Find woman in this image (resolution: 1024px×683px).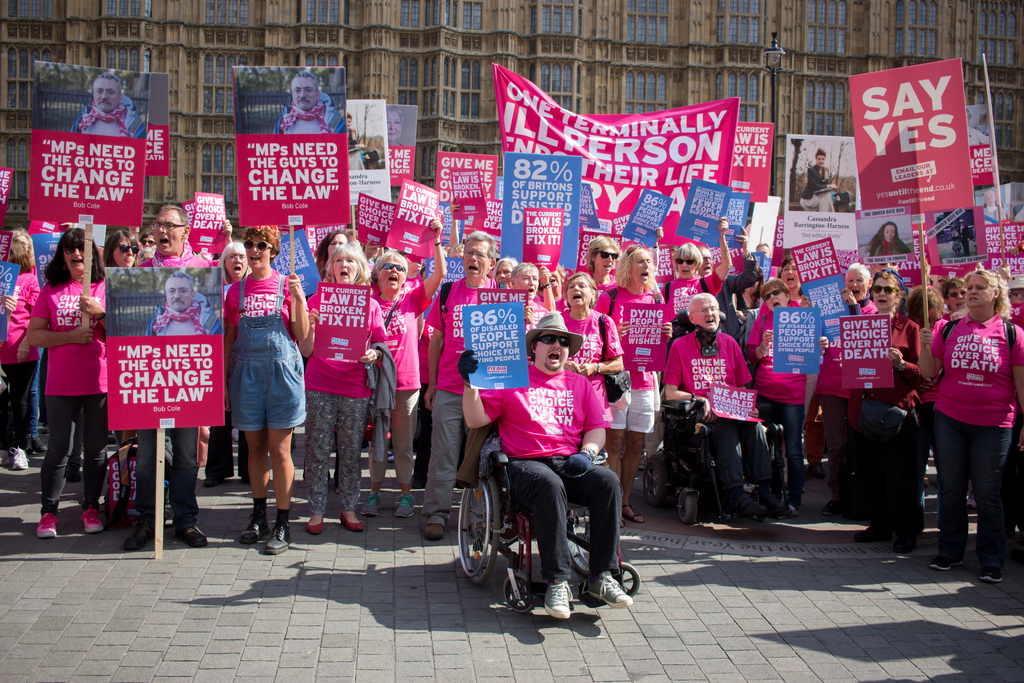
<bbox>836, 268, 929, 545</bbox>.
